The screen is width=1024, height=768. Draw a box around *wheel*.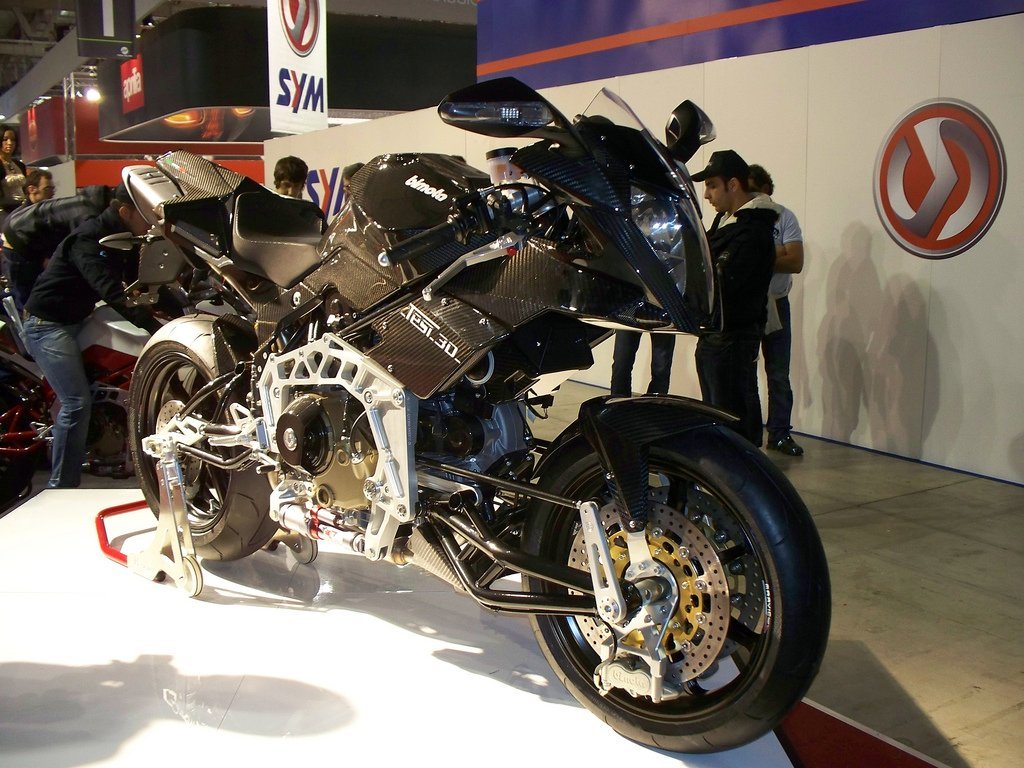
0:371:38:511.
